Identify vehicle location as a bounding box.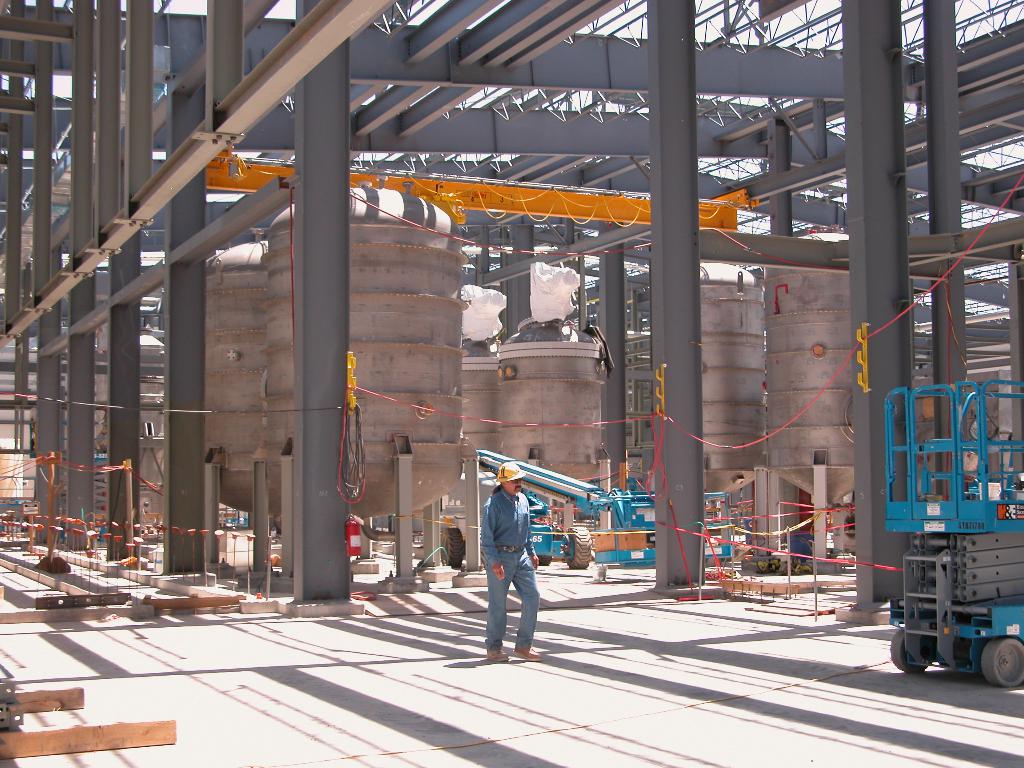
region(873, 379, 1017, 667).
